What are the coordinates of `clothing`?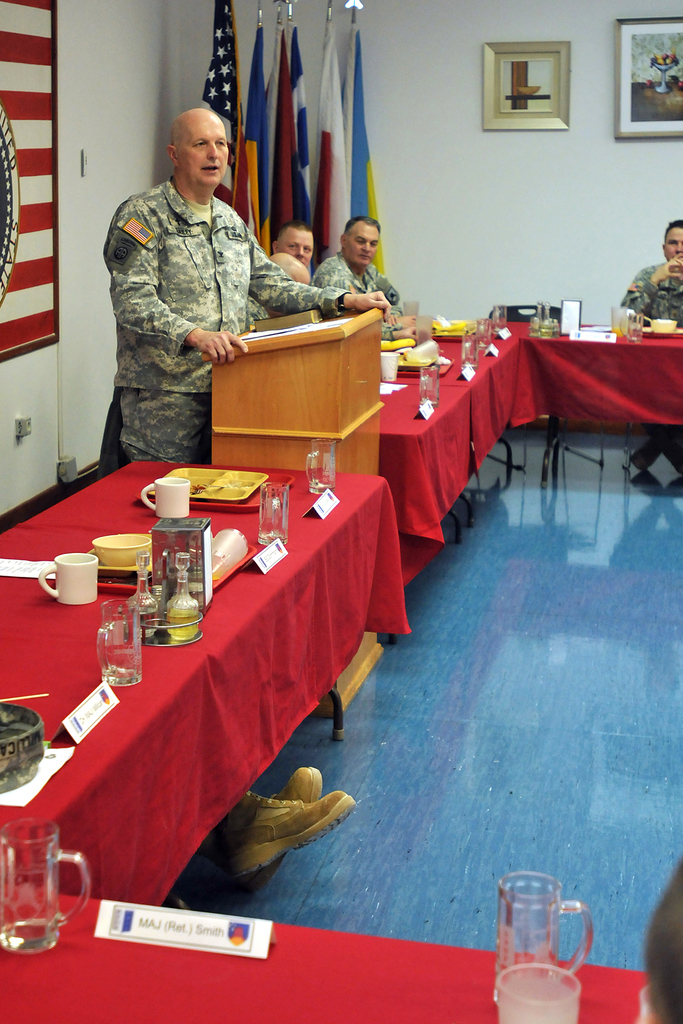
[616, 252, 682, 330].
